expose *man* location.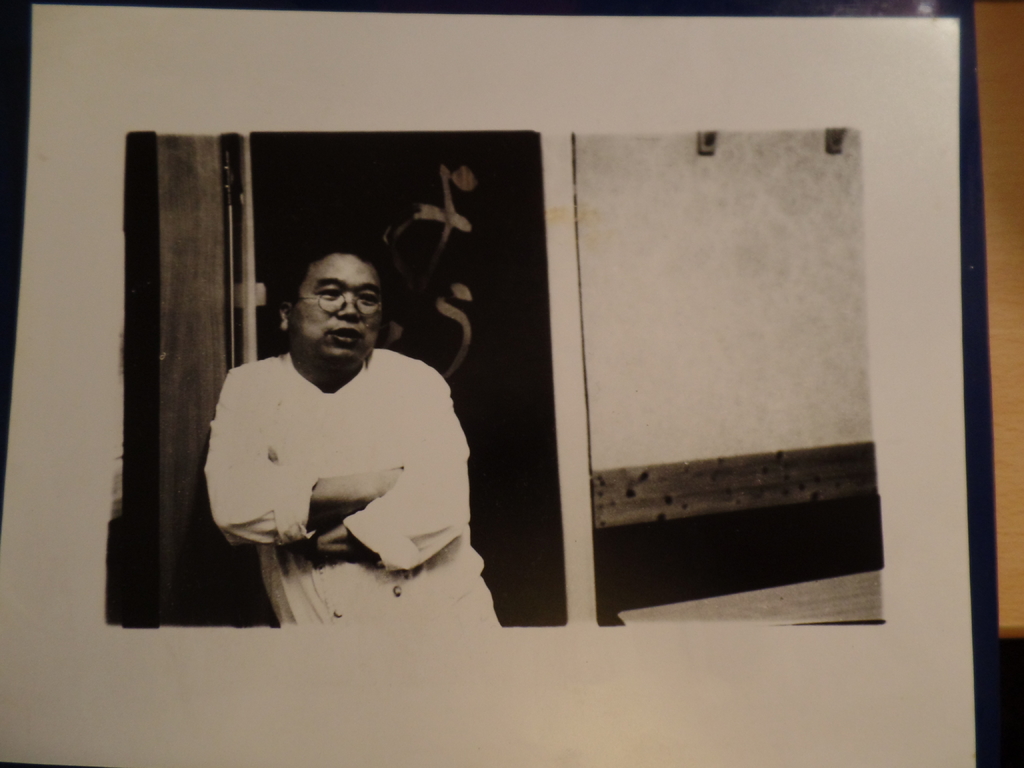
Exposed at bbox=[188, 225, 483, 616].
